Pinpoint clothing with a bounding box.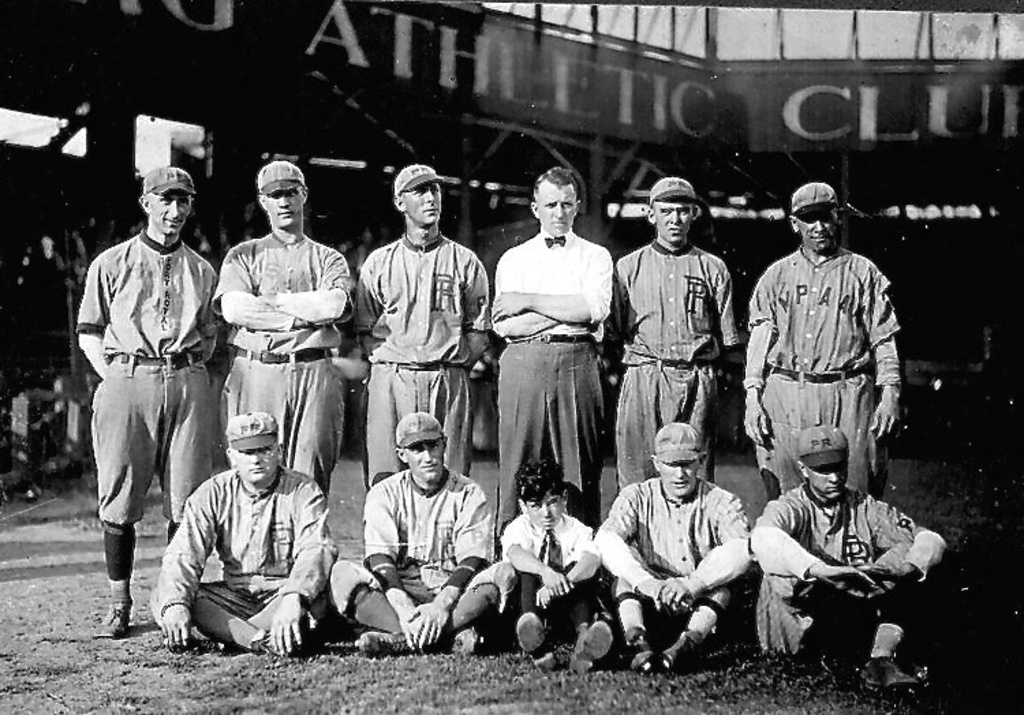
756,490,946,645.
